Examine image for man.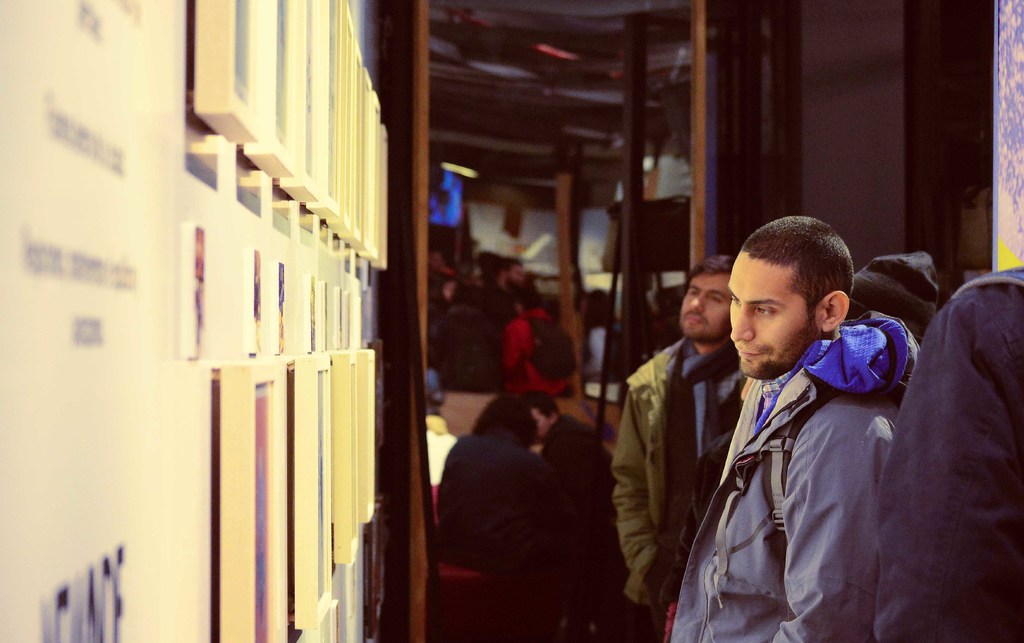
Examination result: l=656, t=198, r=927, b=627.
